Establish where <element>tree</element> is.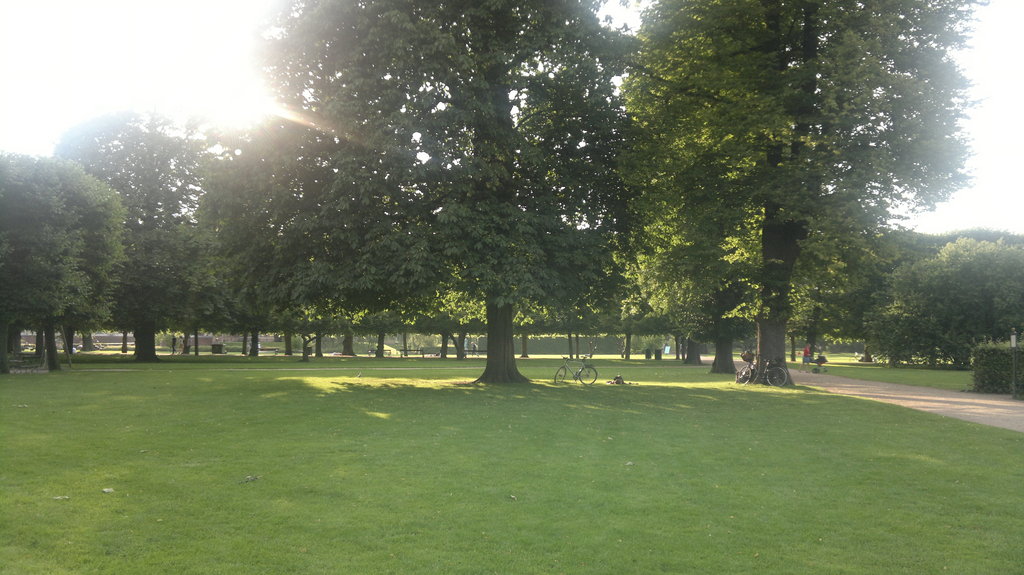
Established at [left=616, top=24, right=961, bottom=379].
